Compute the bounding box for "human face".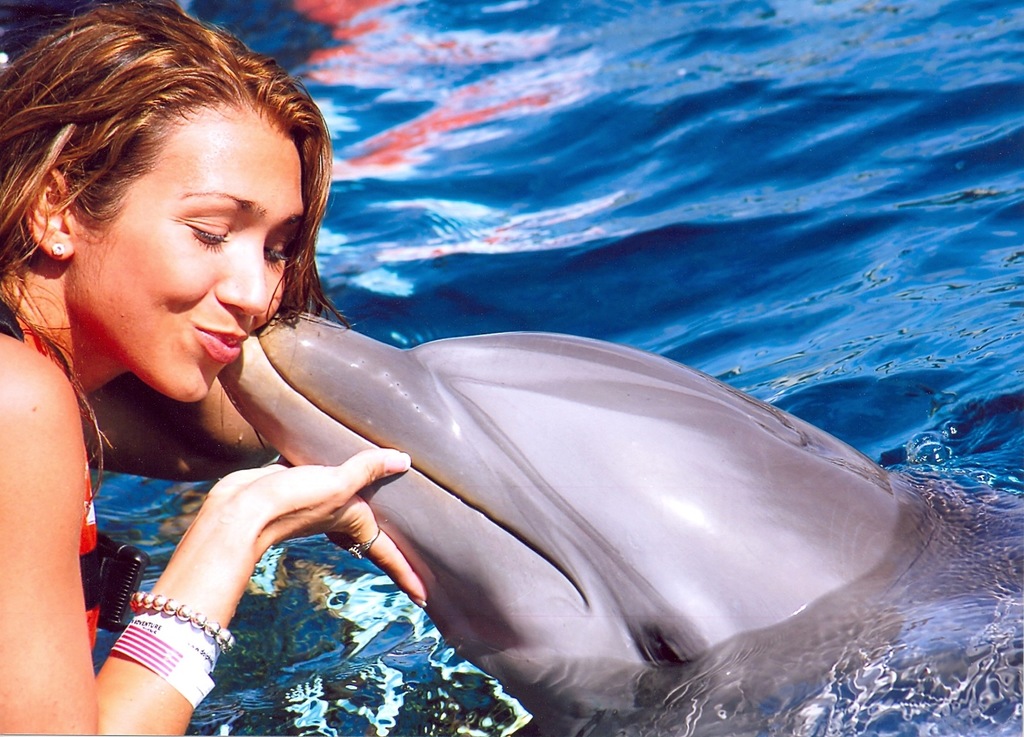
(left=74, top=117, right=308, bottom=403).
